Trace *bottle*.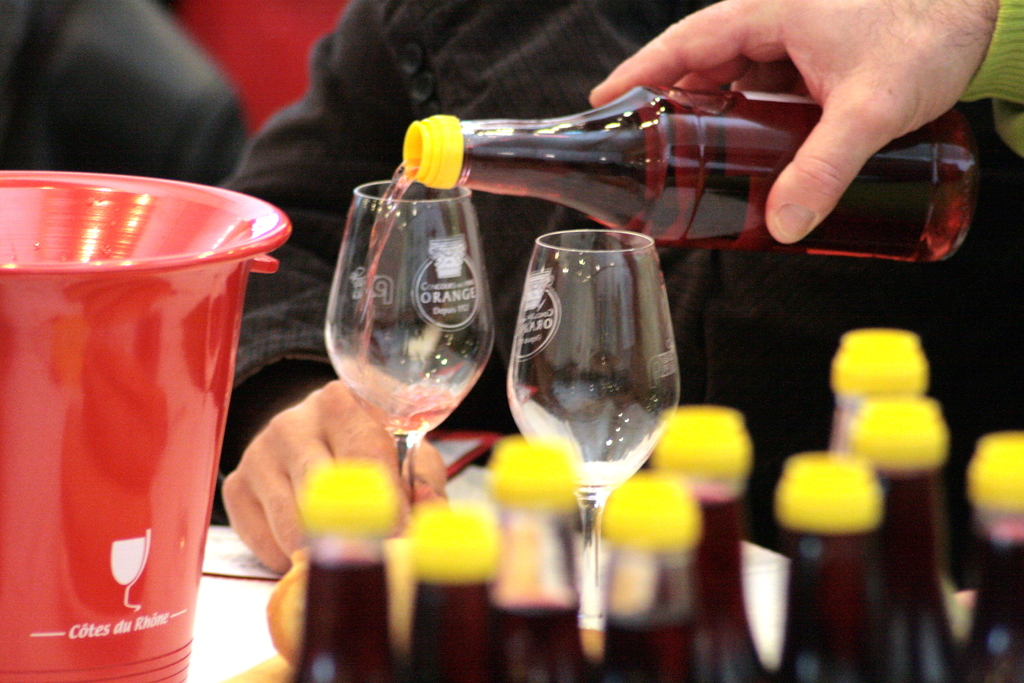
Traced to 591, 485, 702, 682.
